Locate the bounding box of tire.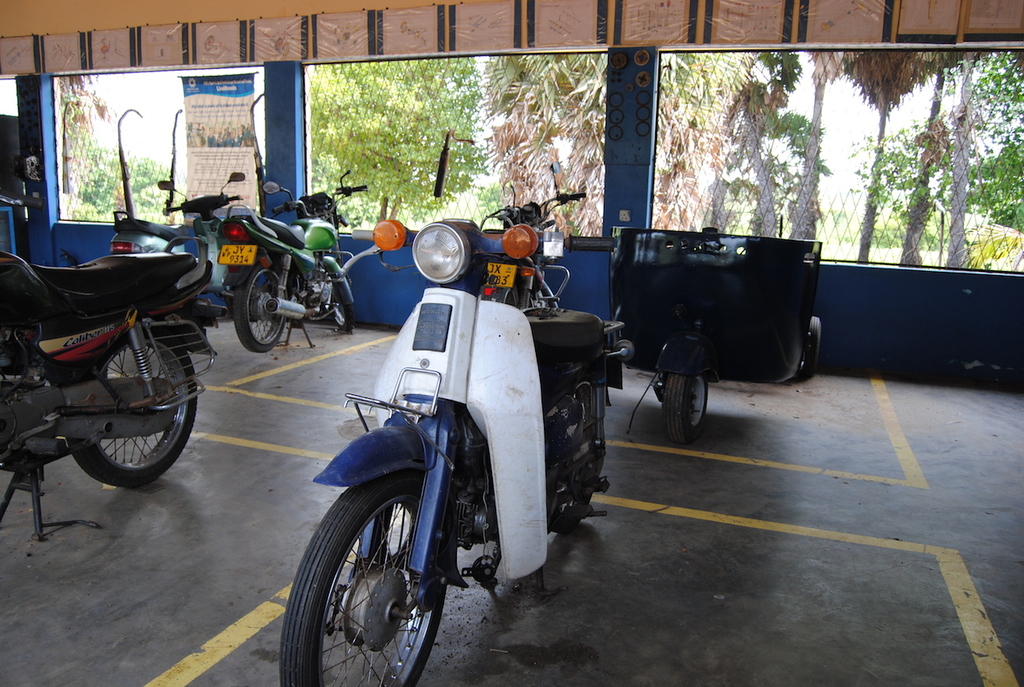
Bounding box: (x1=803, y1=313, x2=822, y2=376).
